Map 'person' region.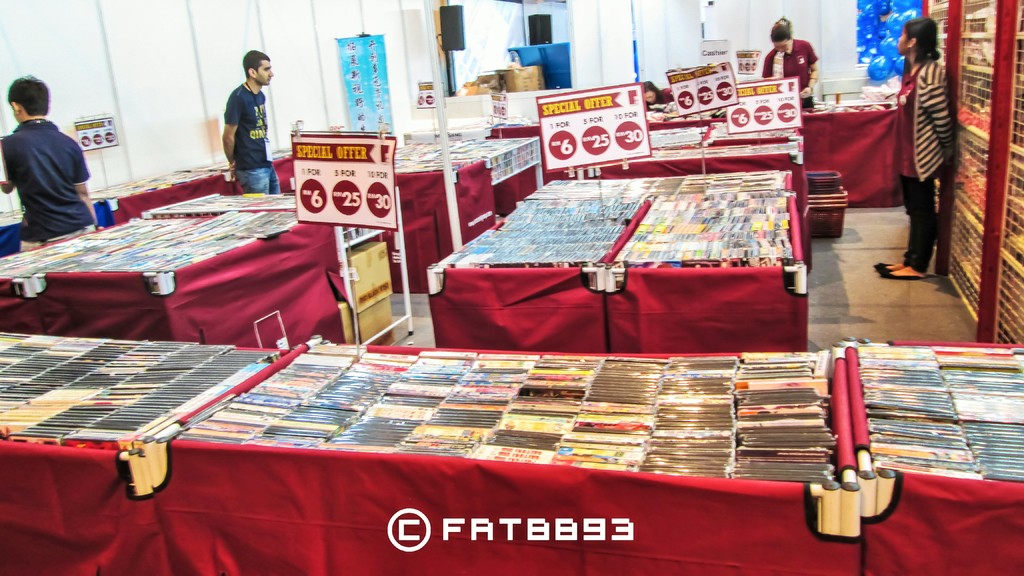
Mapped to 762/14/823/103.
